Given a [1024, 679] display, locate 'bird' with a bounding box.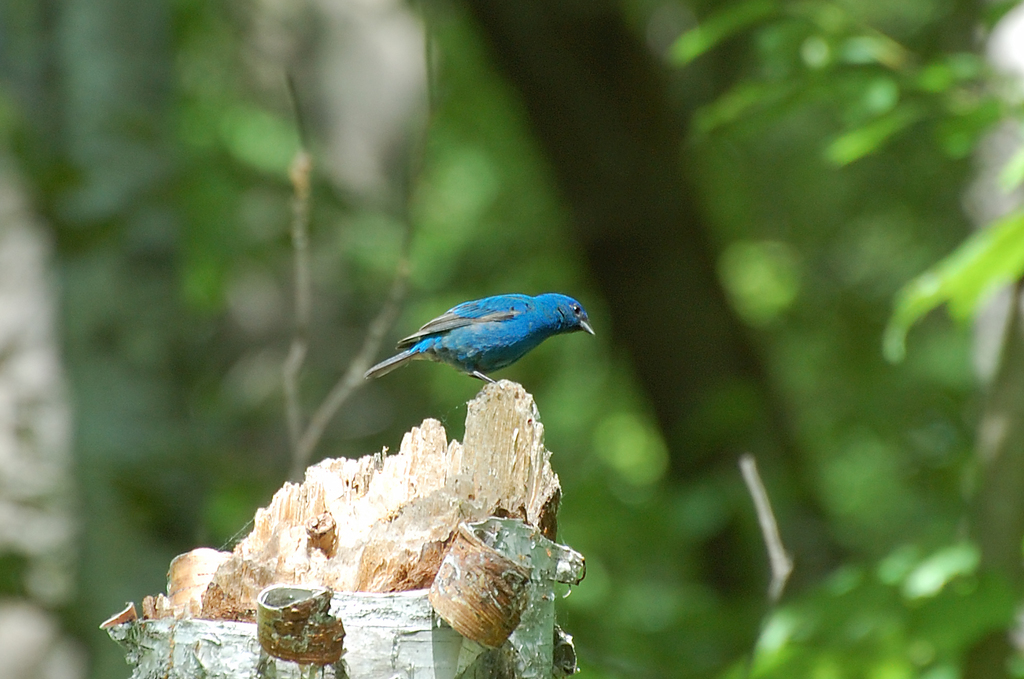
Located: <region>361, 292, 598, 384</region>.
